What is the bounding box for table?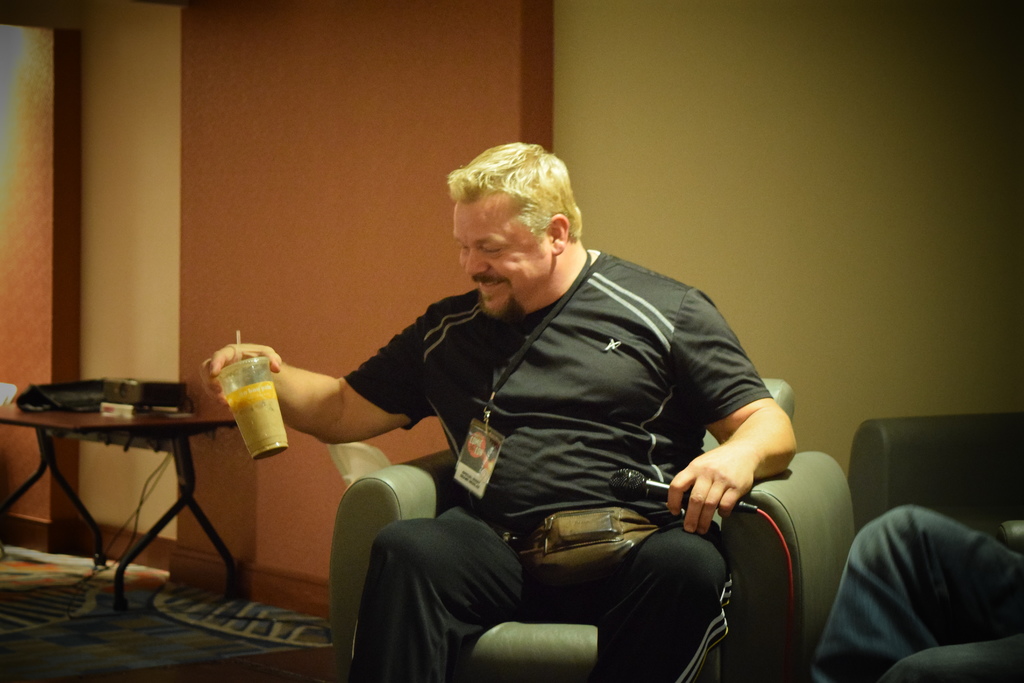
<region>8, 378, 249, 603</region>.
